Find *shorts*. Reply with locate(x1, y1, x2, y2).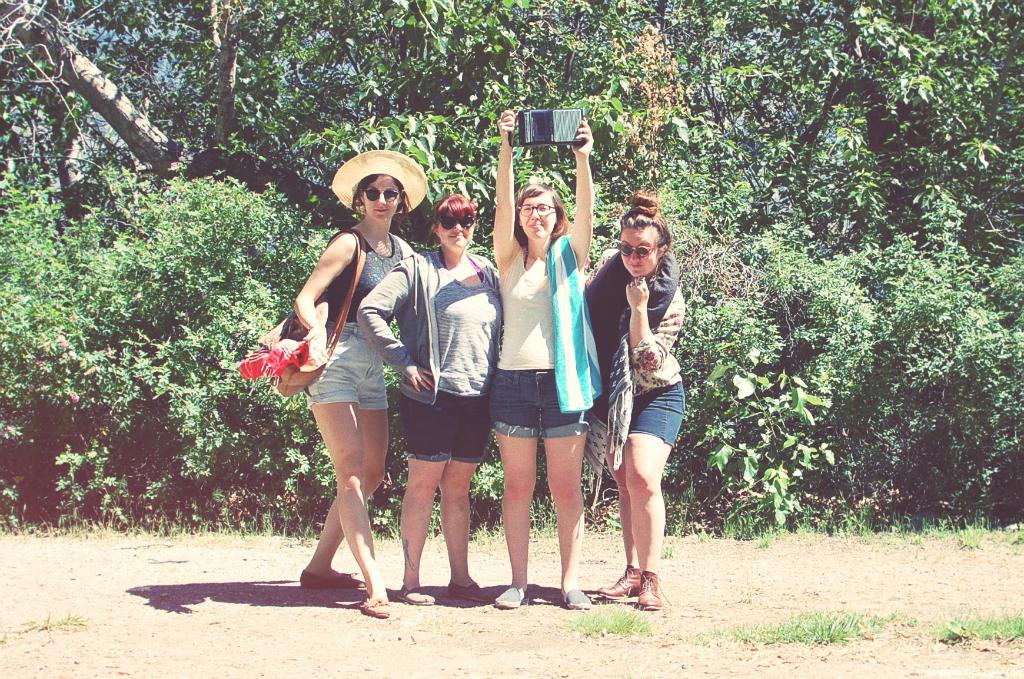
locate(492, 371, 588, 441).
